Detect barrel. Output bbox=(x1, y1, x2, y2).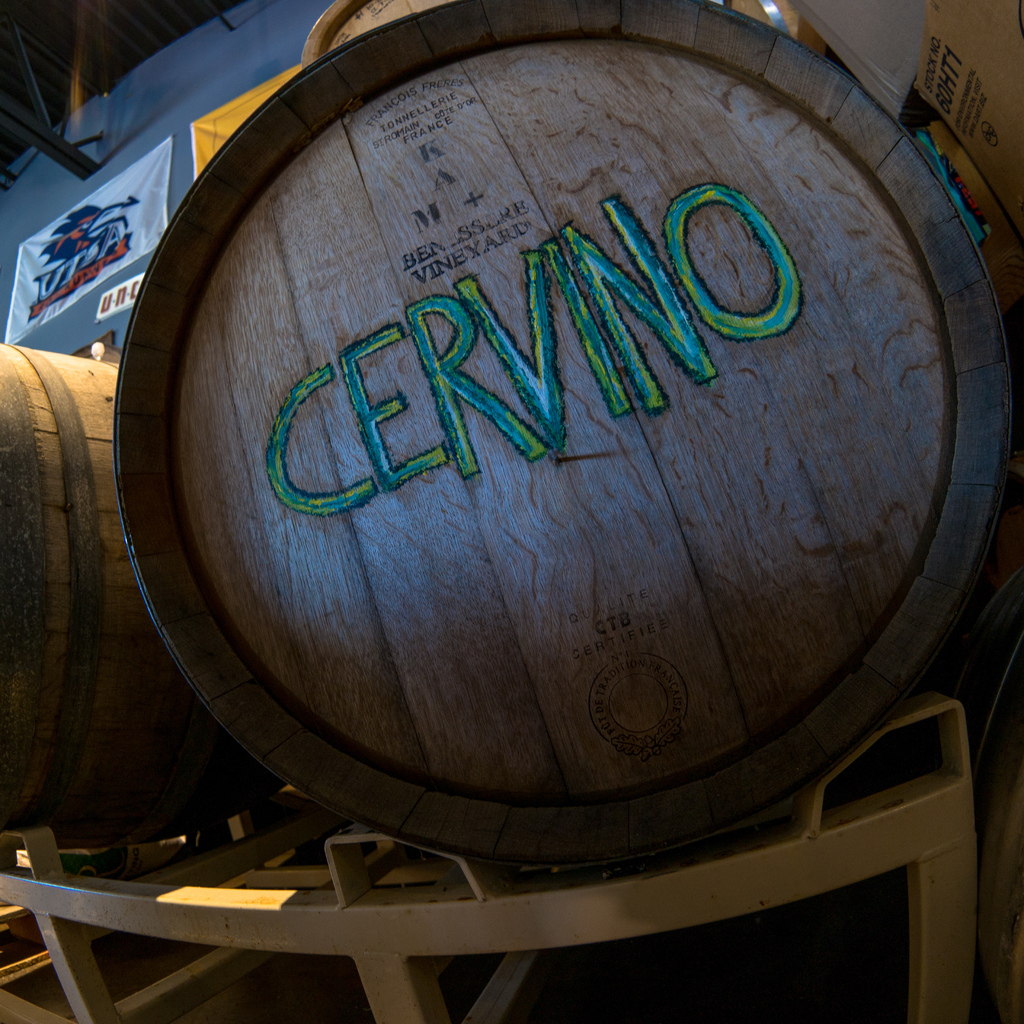
bbox=(0, 340, 286, 848).
